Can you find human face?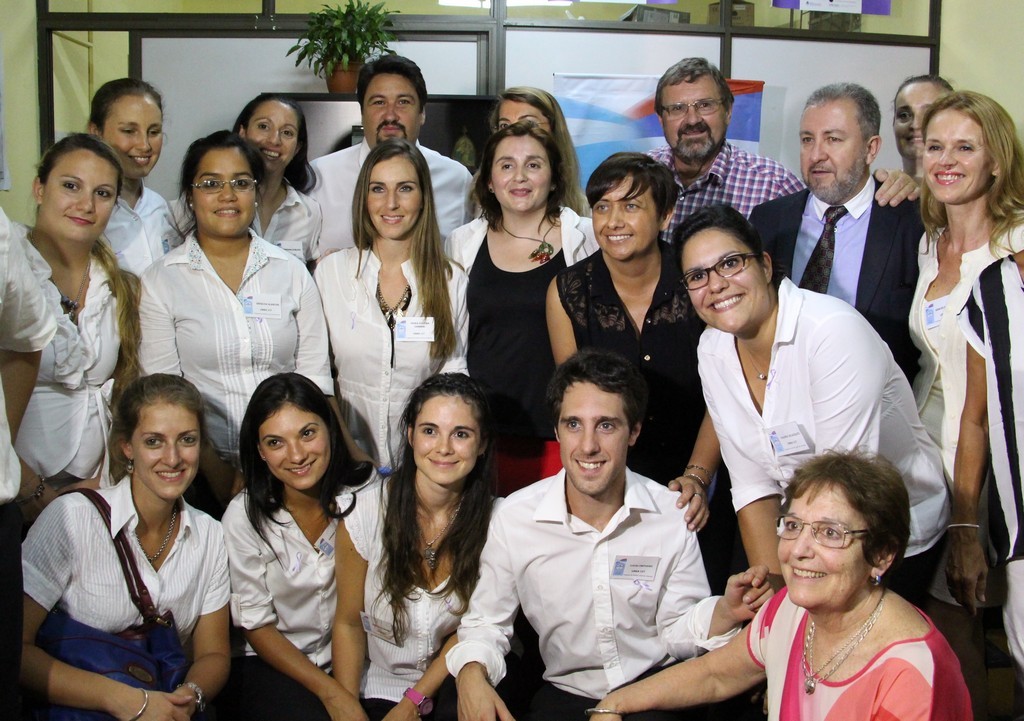
Yes, bounding box: [x1=779, y1=488, x2=868, y2=605].
